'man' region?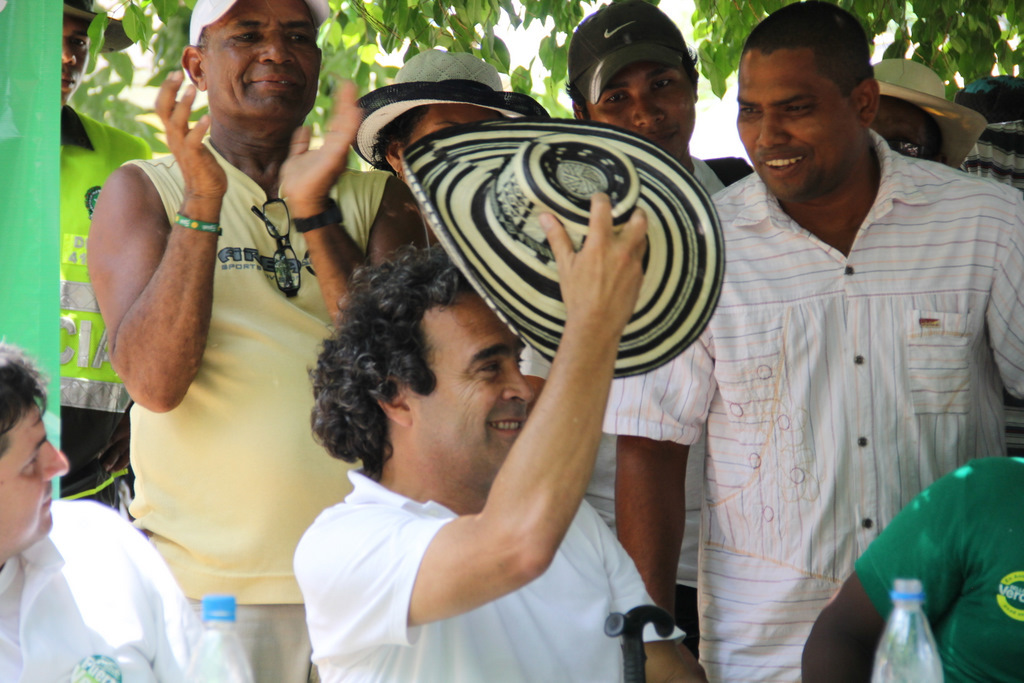
bbox(655, 0, 994, 676)
